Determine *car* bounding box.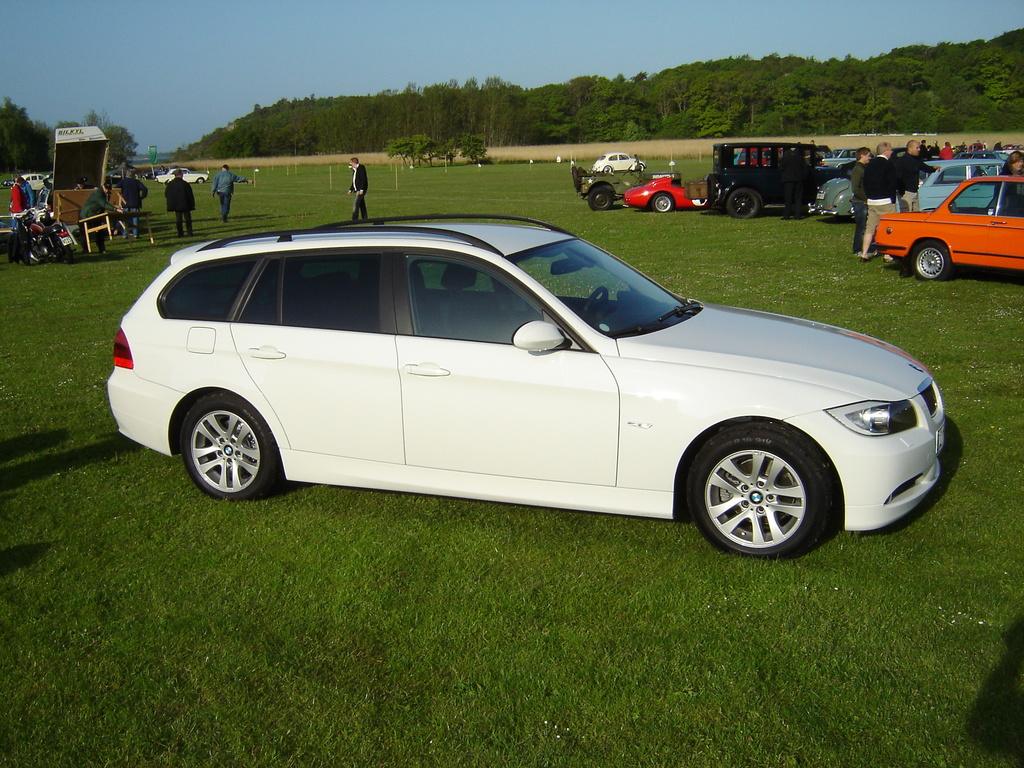
Determined: {"left": 804, "top": 175, "right": 851, "bottom": 220}.
